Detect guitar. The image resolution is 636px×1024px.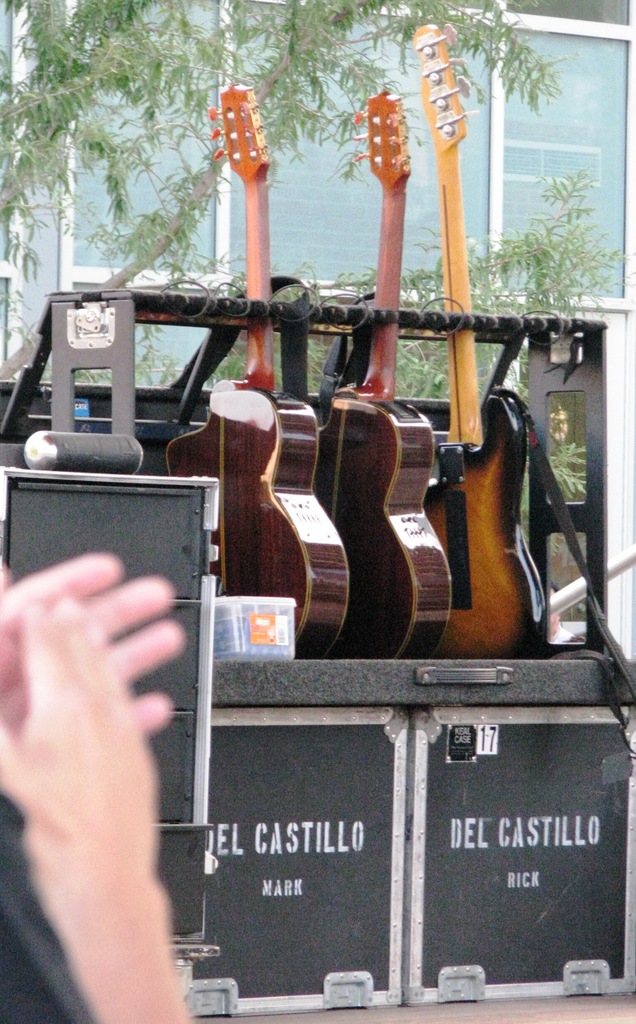
select_region(325, 80, 456, 646).
